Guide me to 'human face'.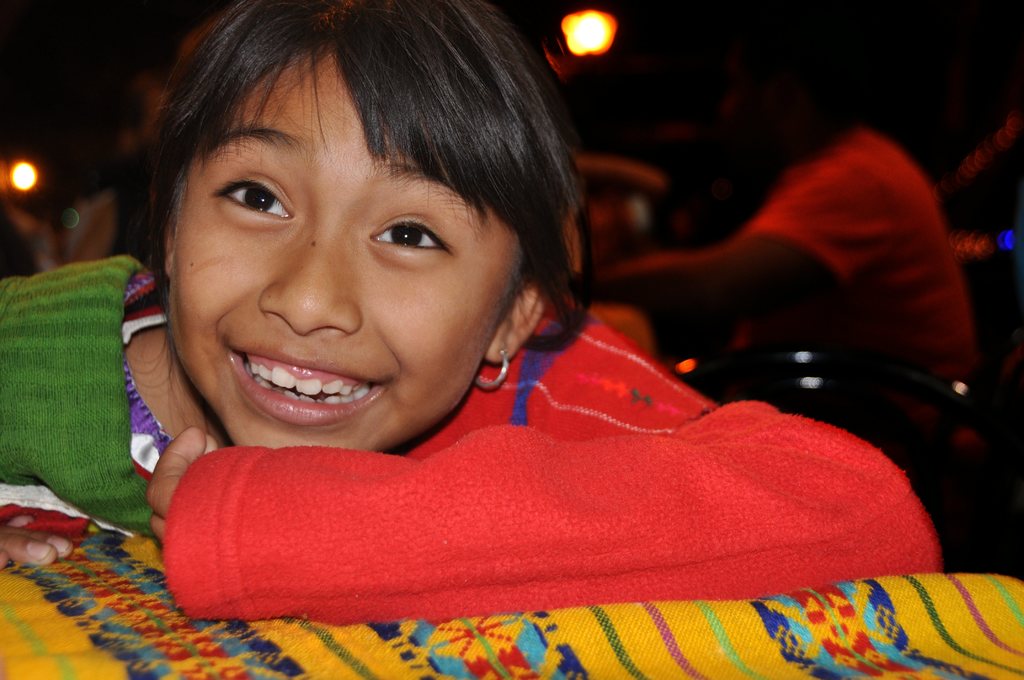
Guidance: [174, 40, 518, 445].
